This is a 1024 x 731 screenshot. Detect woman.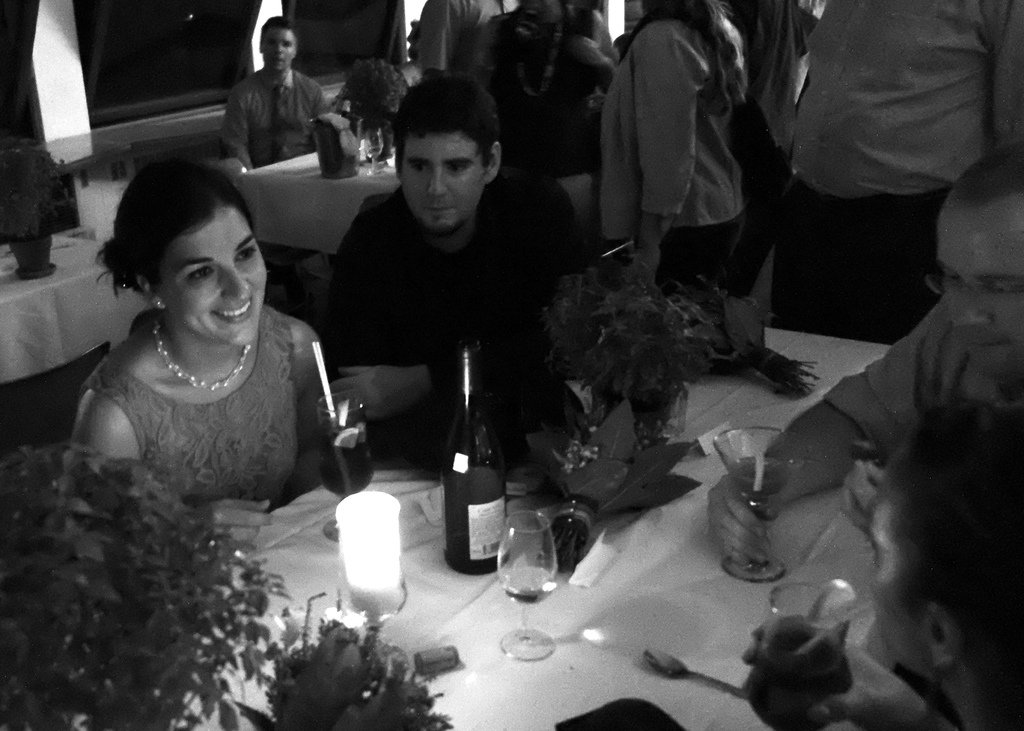
rect(605, 0, 744, 299).
